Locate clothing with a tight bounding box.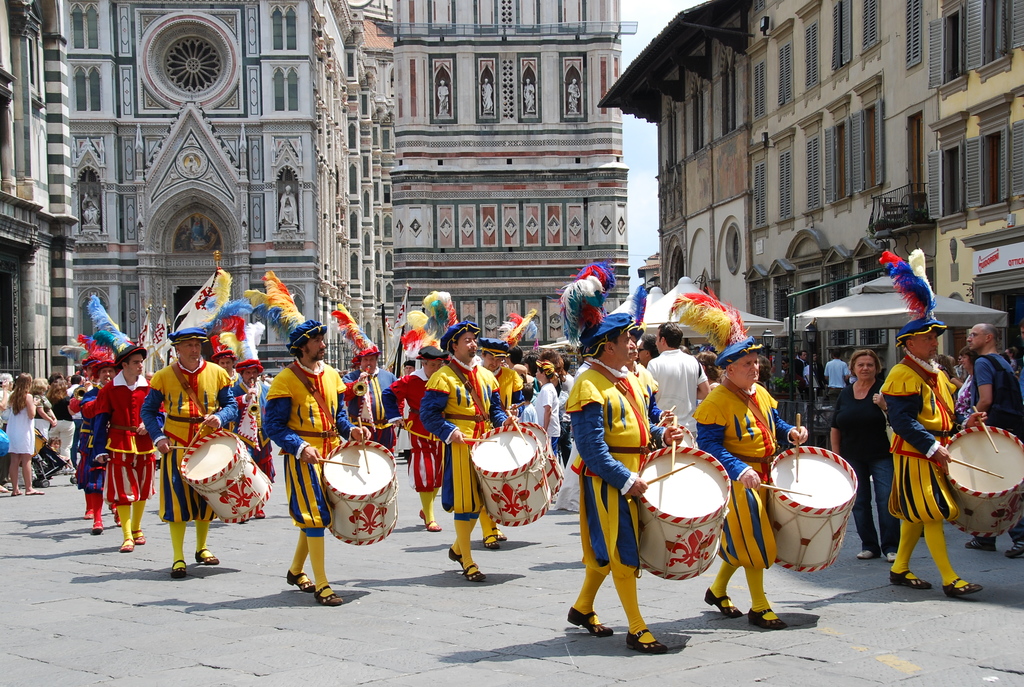
{"left": 637, "top": 340, "right": 723, "bottom": 470}.
